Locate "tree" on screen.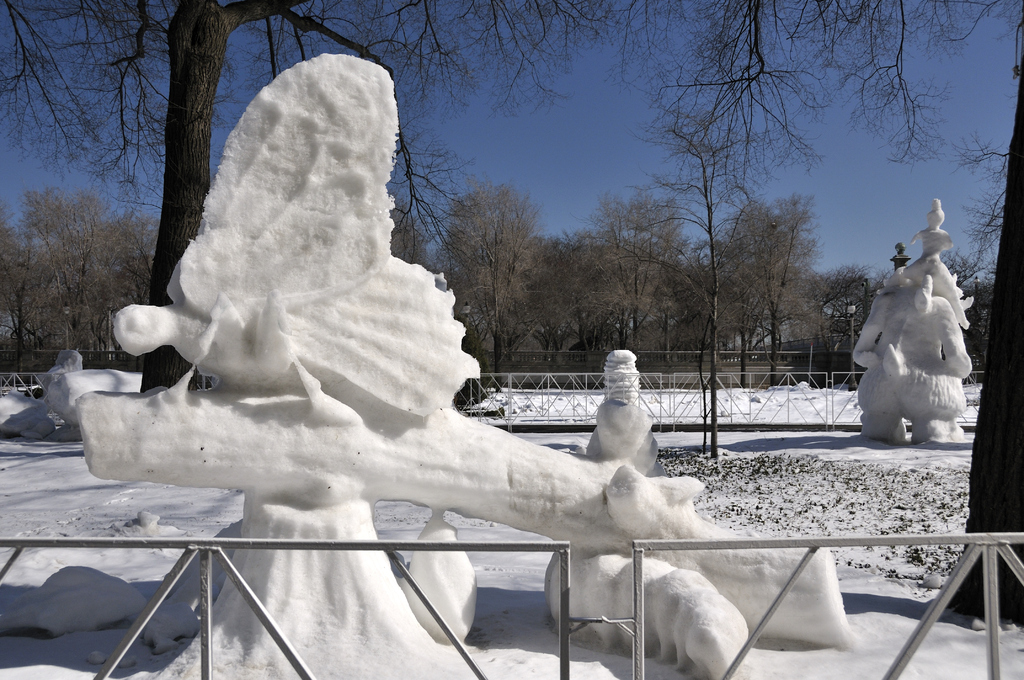
On screen at (left=815, top=263, right=872, bottom=349).
